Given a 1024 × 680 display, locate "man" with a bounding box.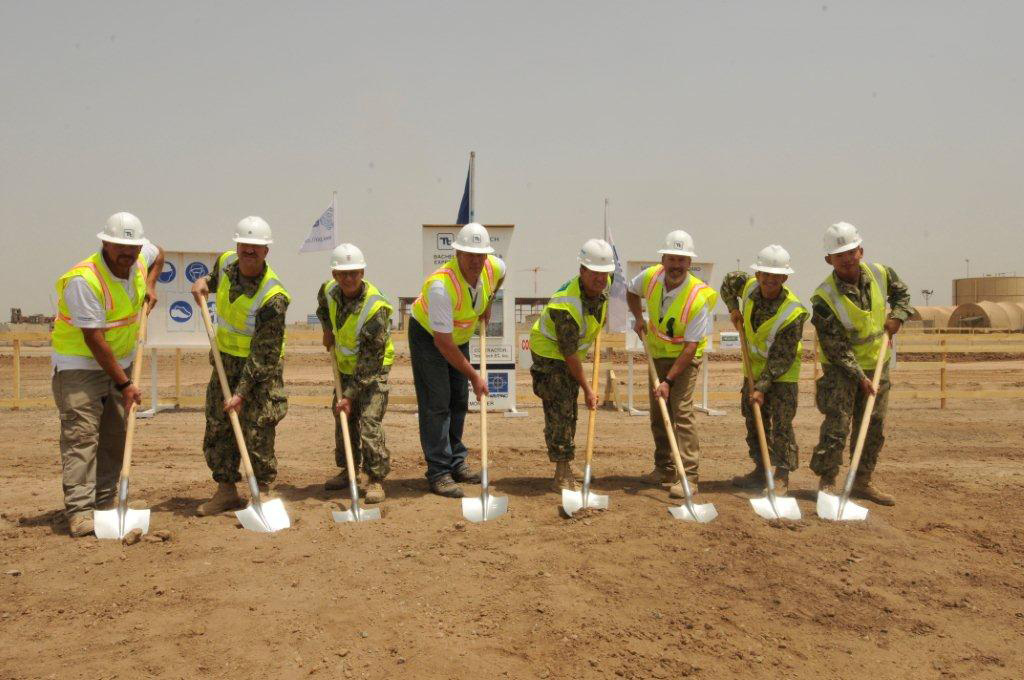
Located: [x1=810, y1=220, x2=912, y2=506].
